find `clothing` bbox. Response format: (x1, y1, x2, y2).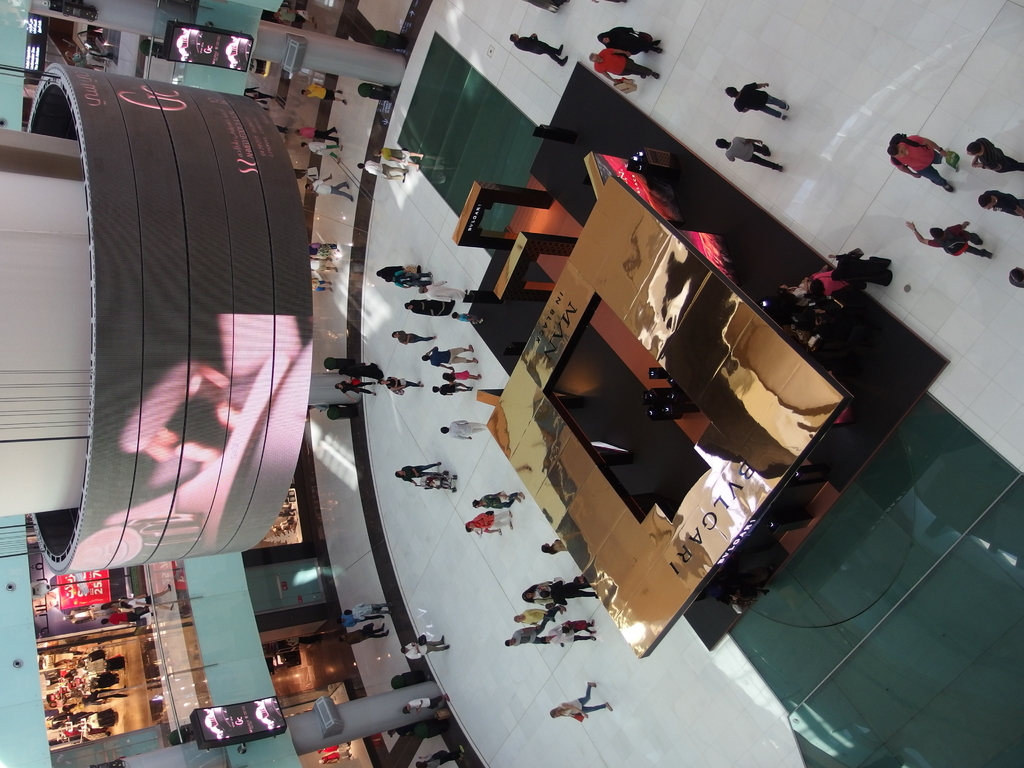
(426, 470, 438, 483).
